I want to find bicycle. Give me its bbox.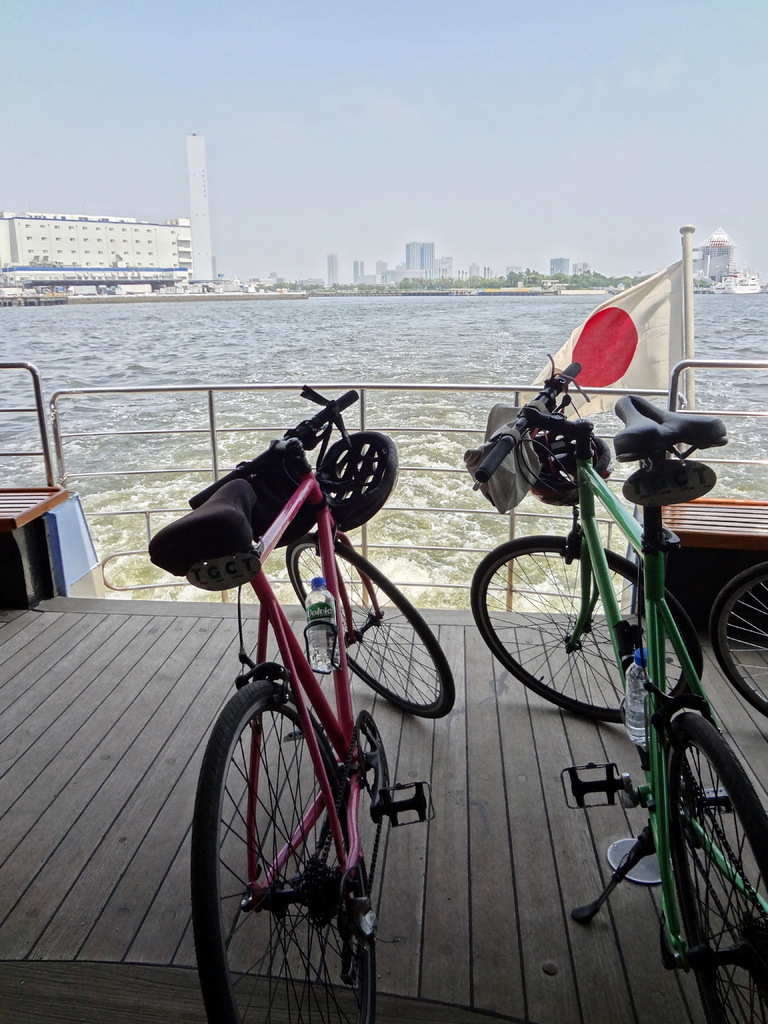
locate(468, 362, 767, 1023).
